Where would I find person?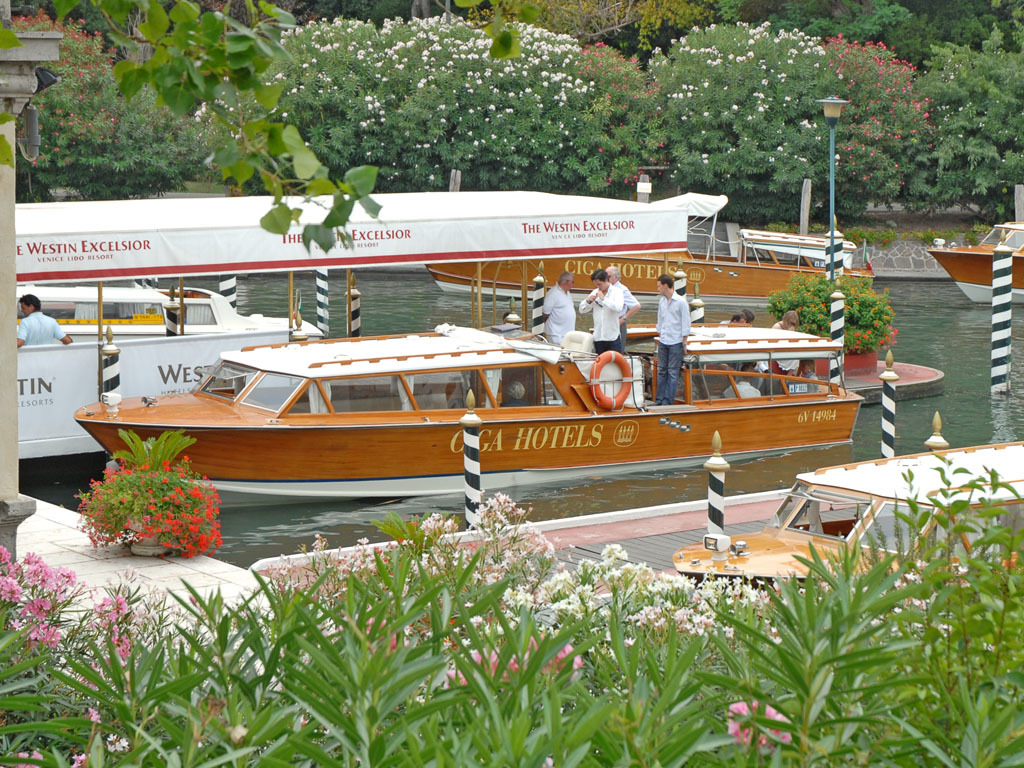
At {"left": 536, "top": 269, "right": 573, "bottom": 340}.
